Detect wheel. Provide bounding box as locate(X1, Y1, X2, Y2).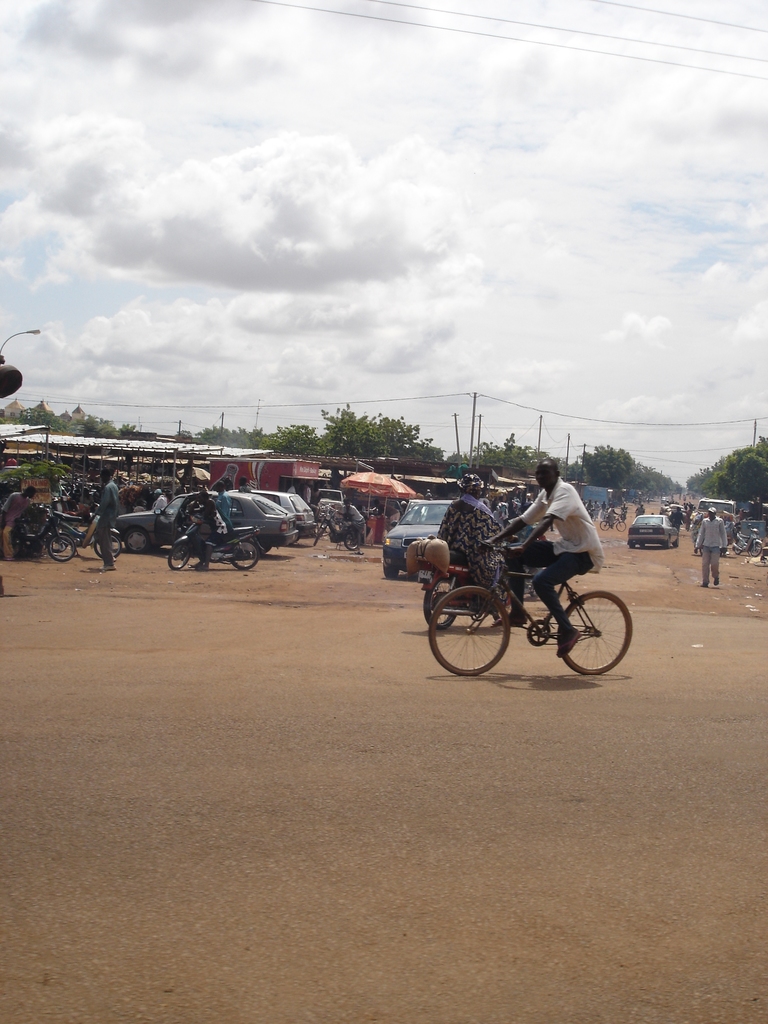
locate(559, 591, 639, 675).
